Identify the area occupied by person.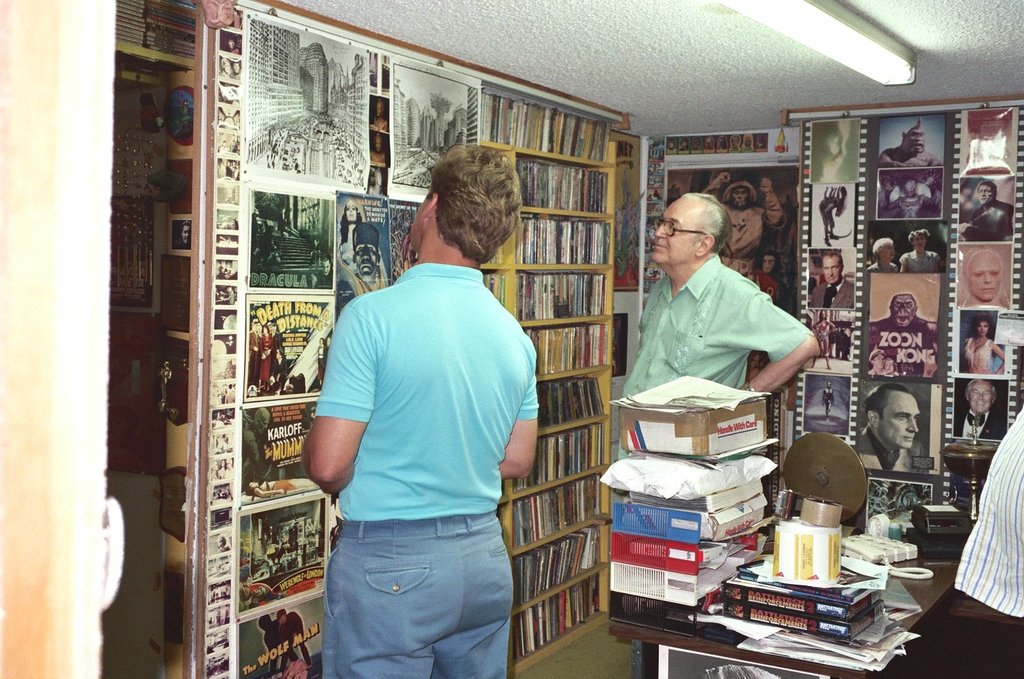
Area: [211, 385, 221, 406].
